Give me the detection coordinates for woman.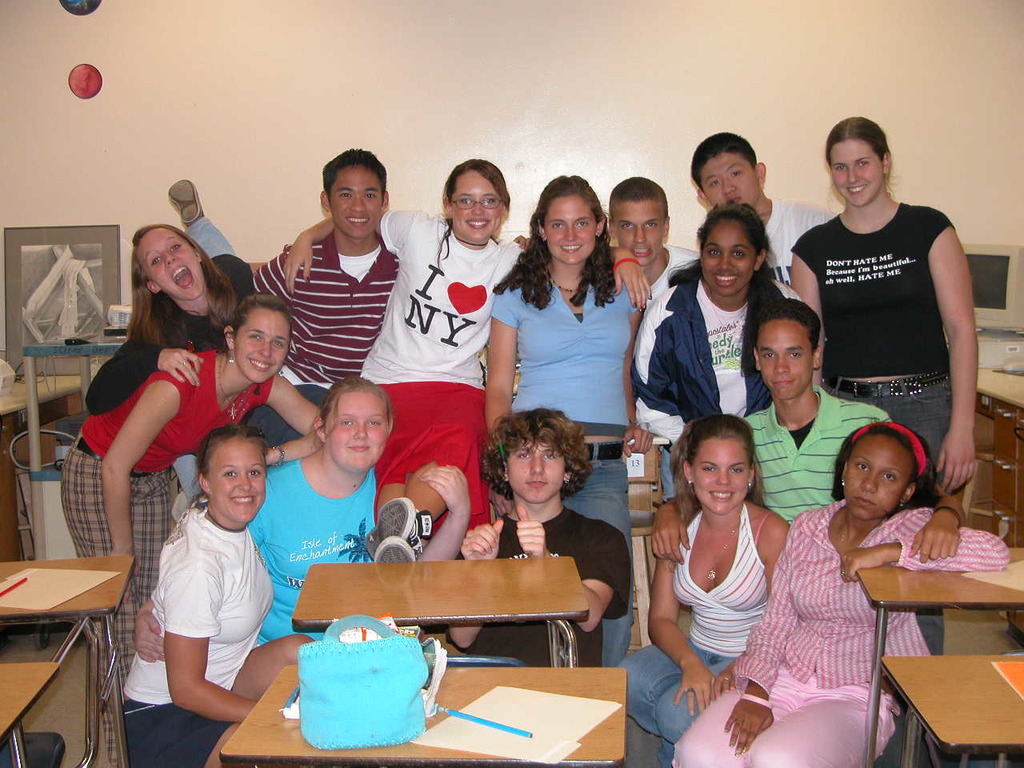
region(479, 172, 653, 662).
